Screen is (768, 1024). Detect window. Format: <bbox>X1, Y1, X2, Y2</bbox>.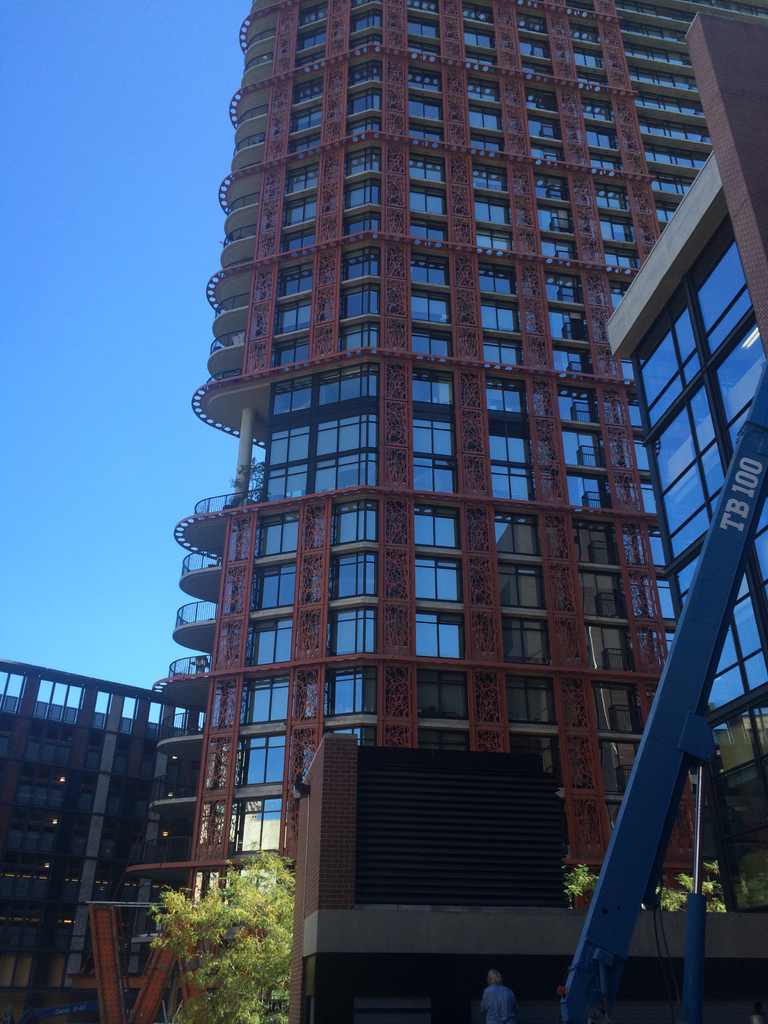
<bbox>133, 787, 151, 830</bbox>.
